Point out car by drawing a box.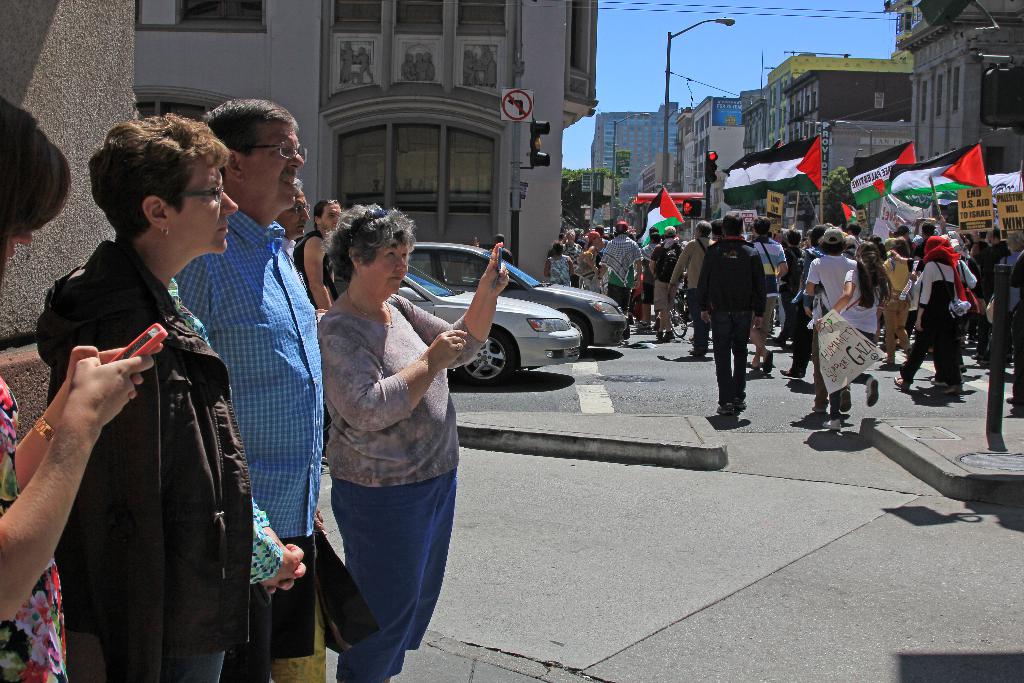
locate(337, 264, 580, 395).
